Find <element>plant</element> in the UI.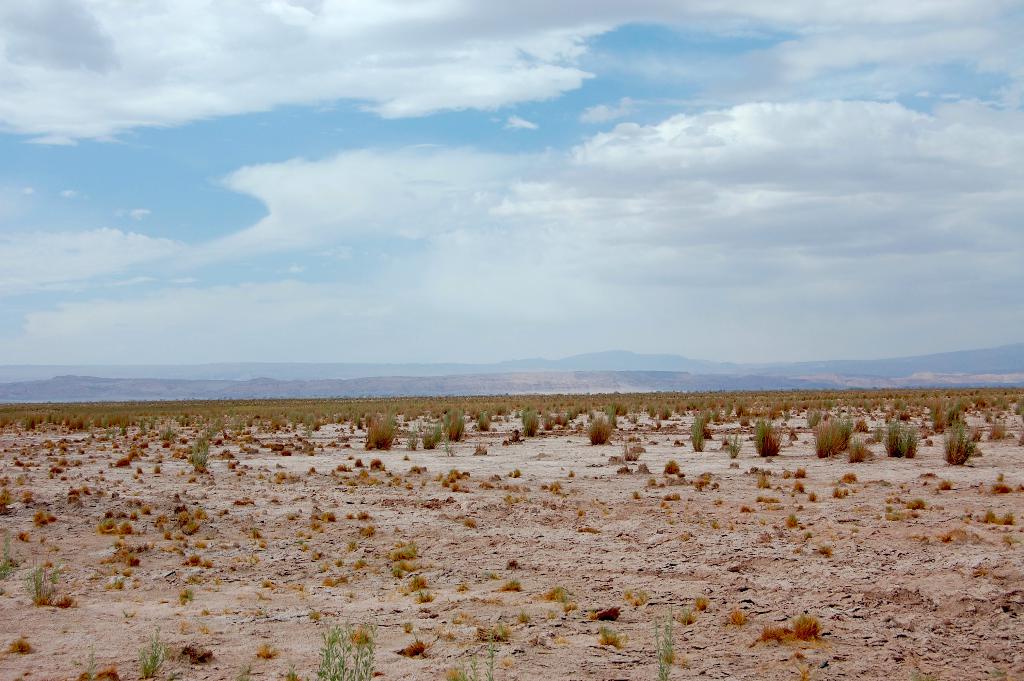
UI element at BBox(201, 560, 216, 568).
